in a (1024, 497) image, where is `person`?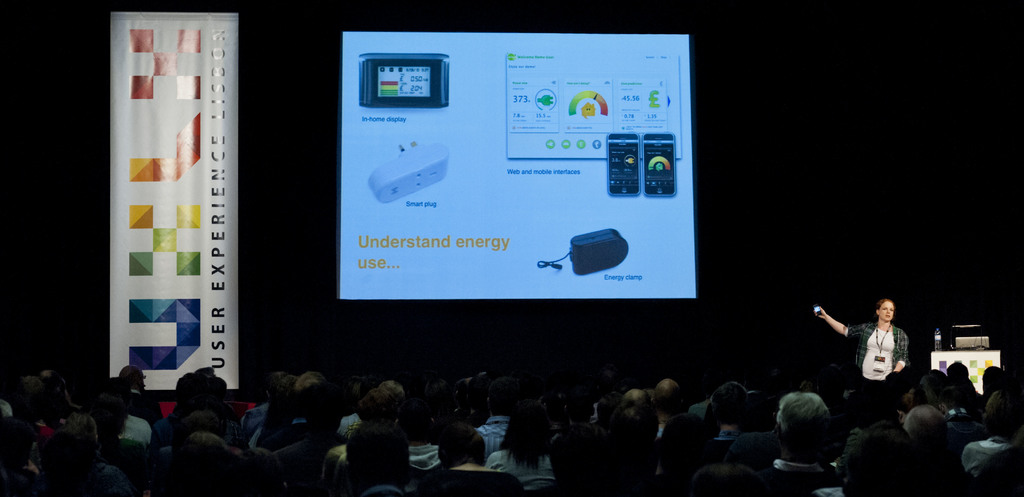
rect(921, 367, 954, 422).
